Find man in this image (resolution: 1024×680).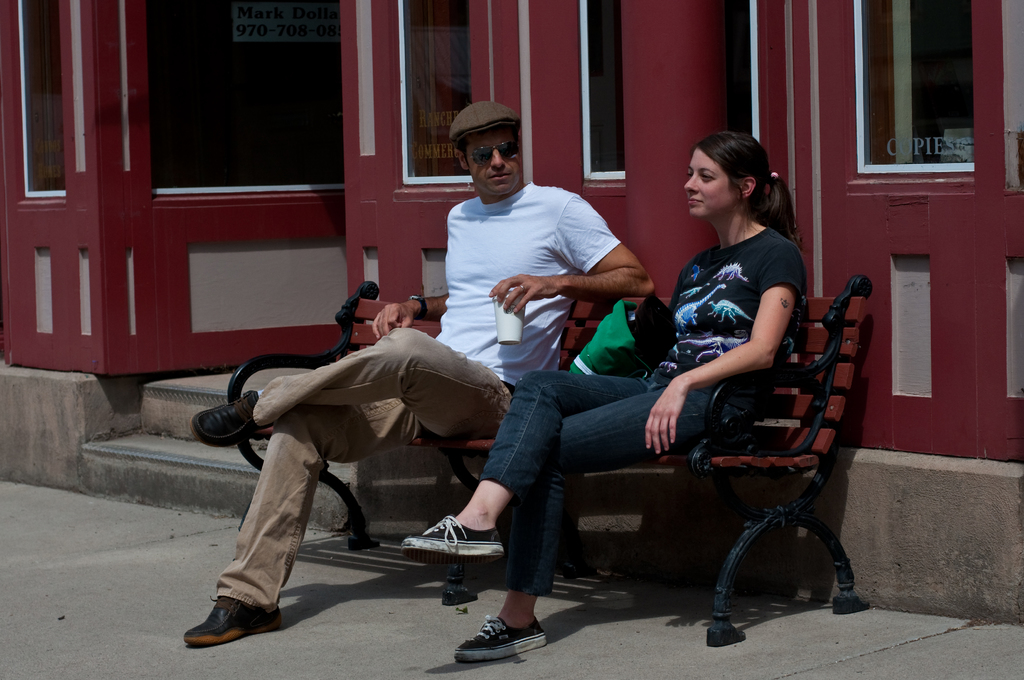
select_region(182, 103, 653, 648).
